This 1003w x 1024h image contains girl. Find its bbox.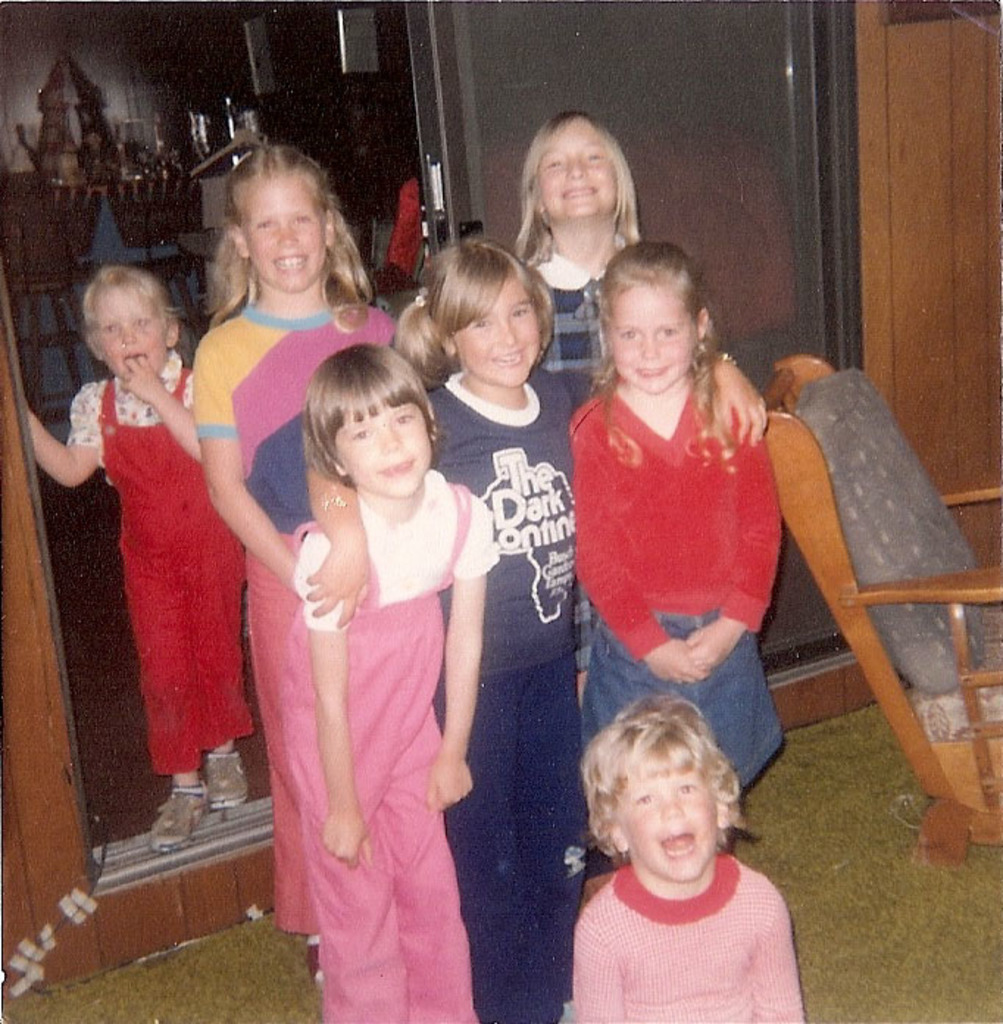
288:341:499:1020.
